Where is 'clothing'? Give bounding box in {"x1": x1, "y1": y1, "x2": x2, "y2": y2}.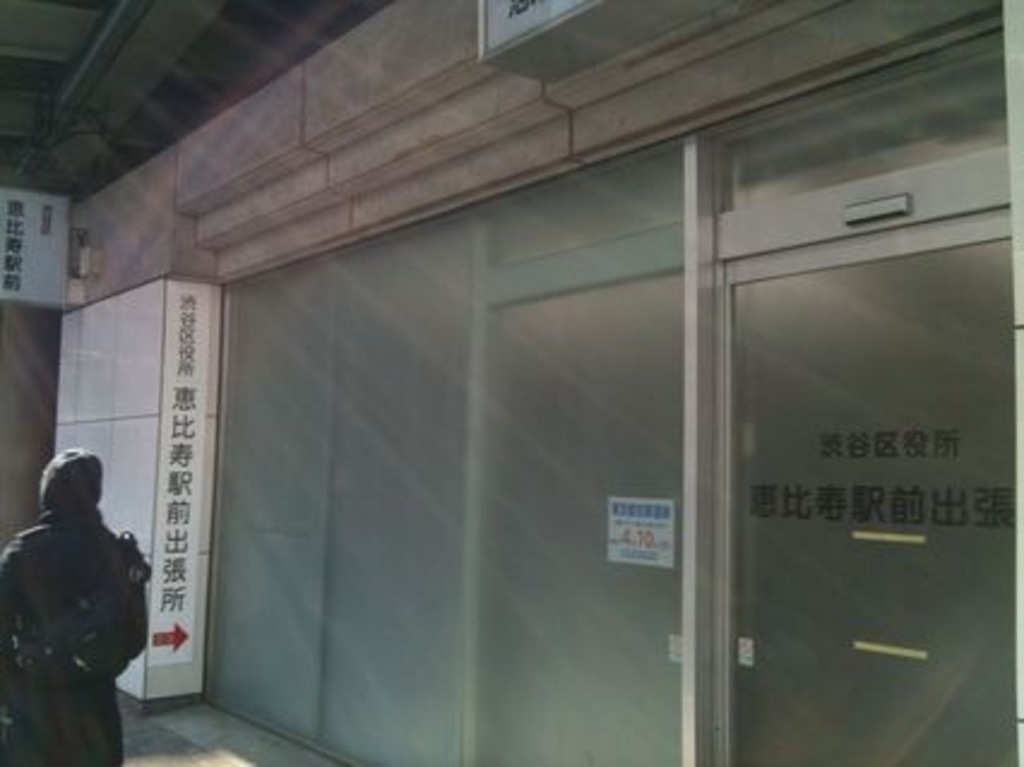
{"x1": 5, "y1": 445, "x2": 149, "y2": 753}.
